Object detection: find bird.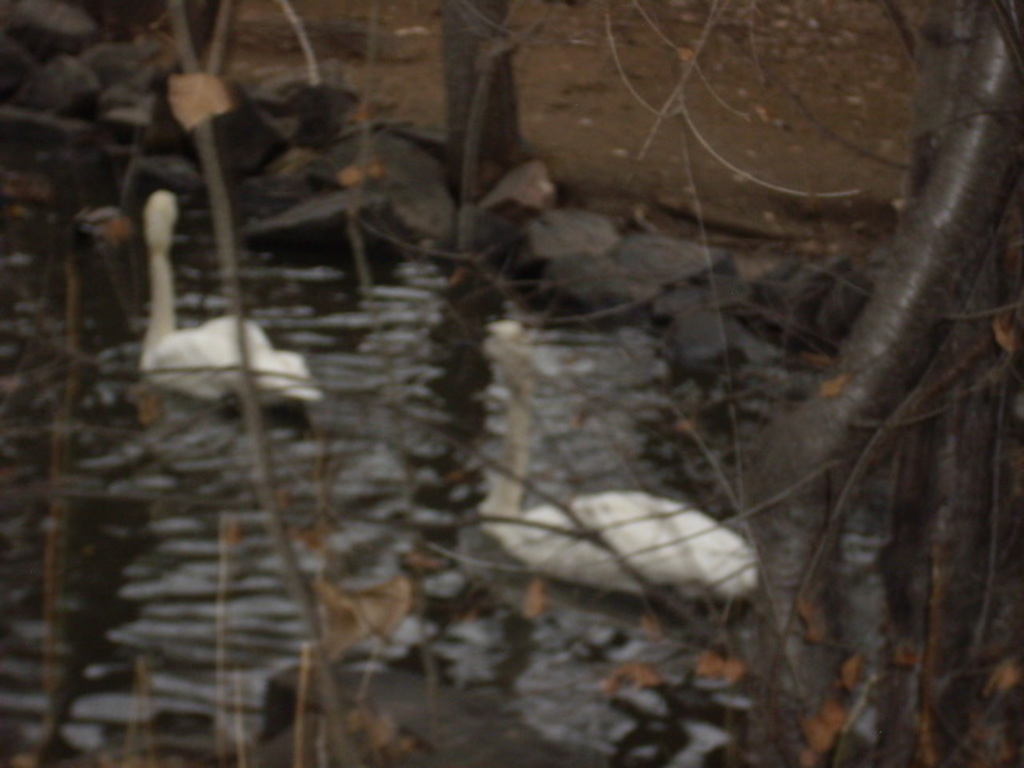
470 312 766 606.
